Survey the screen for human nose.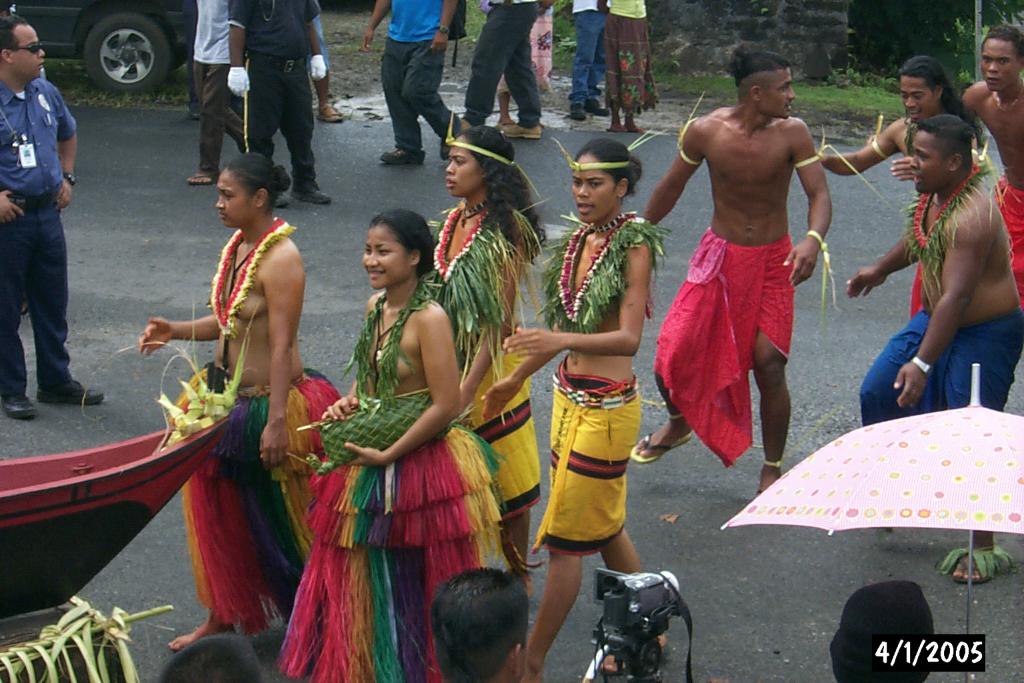
Survey found: region(790, 83, 793, 98).
